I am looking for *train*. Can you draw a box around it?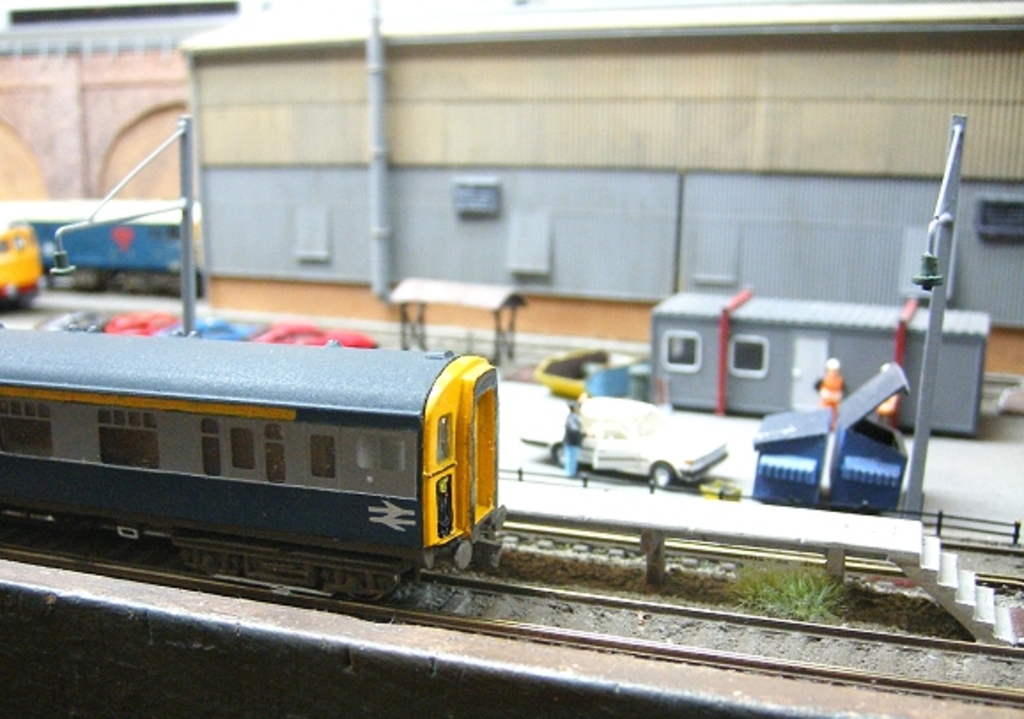
Sure, the bounding box is <region>0, 220, 43, 308</region>.
